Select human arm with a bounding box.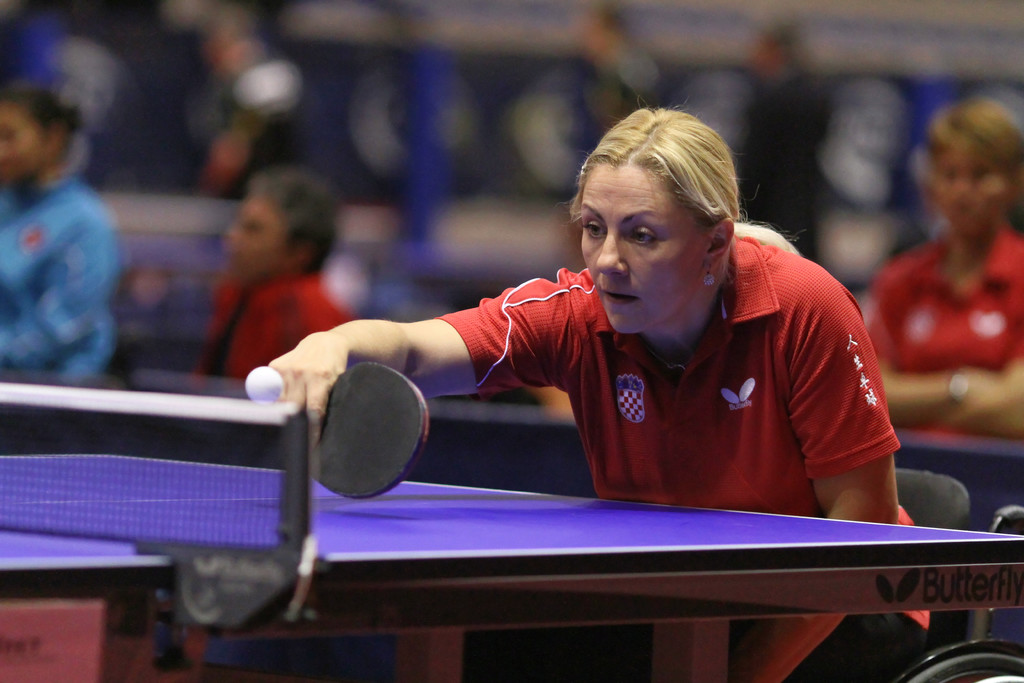
crop(855, 258, 995, 436).
